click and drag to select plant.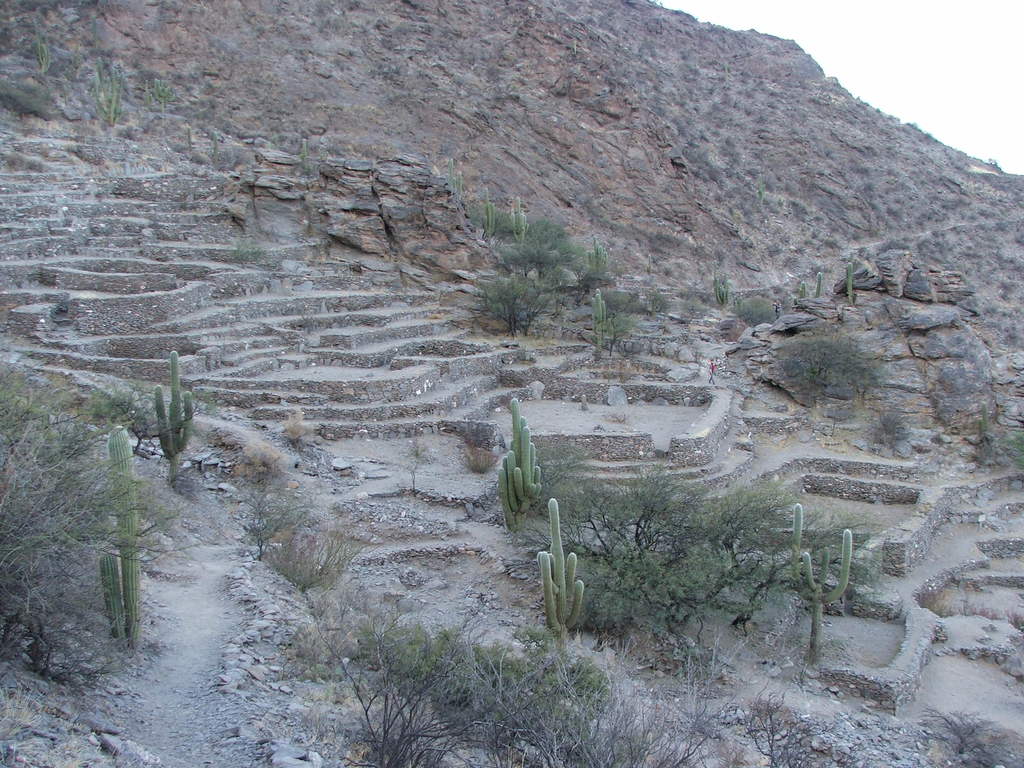
Selection: x1=919, y1=707, x2=1004, y2=767.
